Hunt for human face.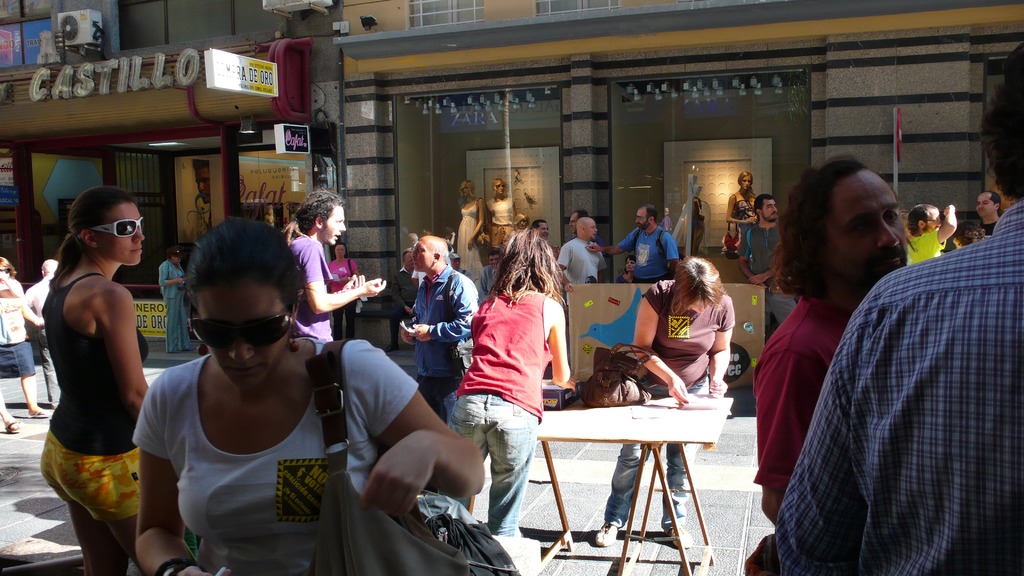
Hunted down at [742, 176, 750, 190].
